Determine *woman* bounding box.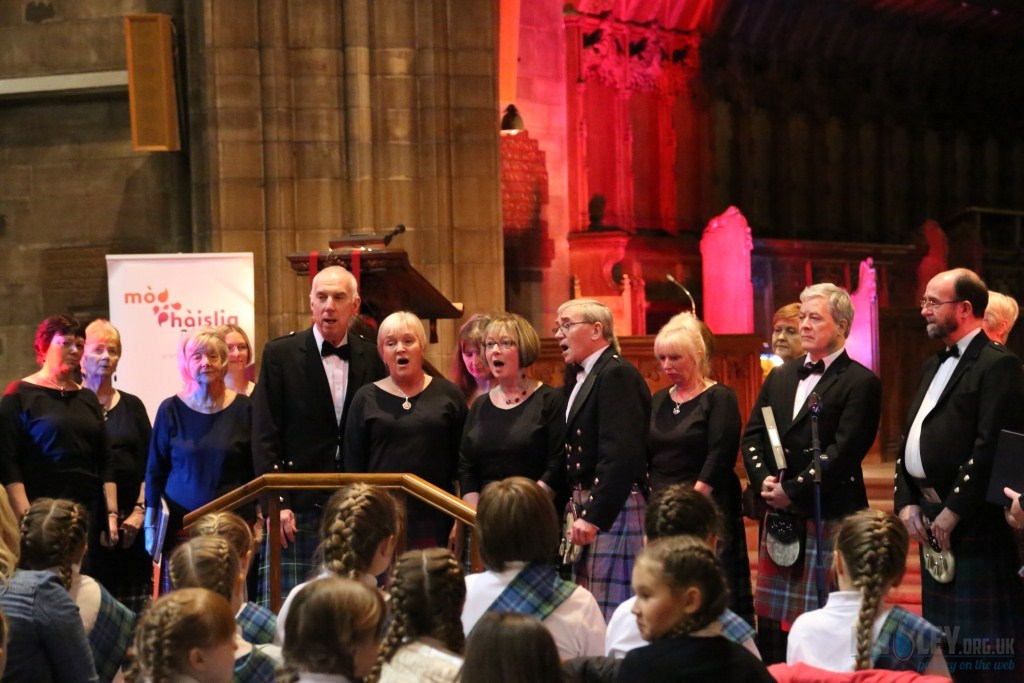
Determined: [left=213, top=317, right=261, bottom=409].
